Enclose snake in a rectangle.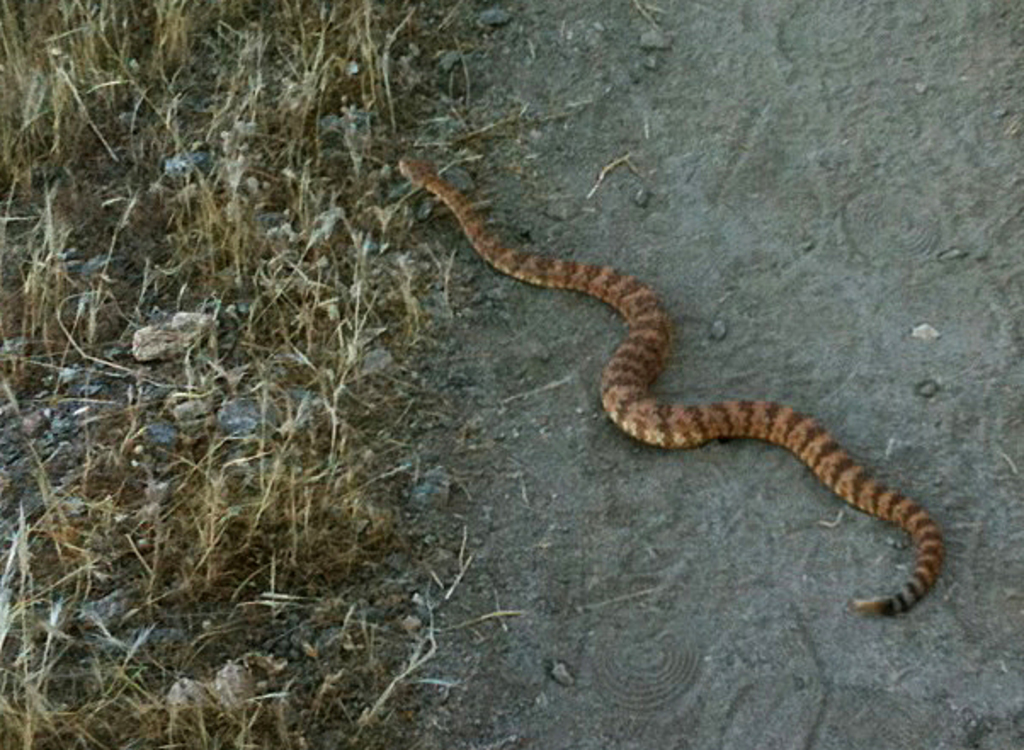
bbox=[367, 168, 947, 626].
